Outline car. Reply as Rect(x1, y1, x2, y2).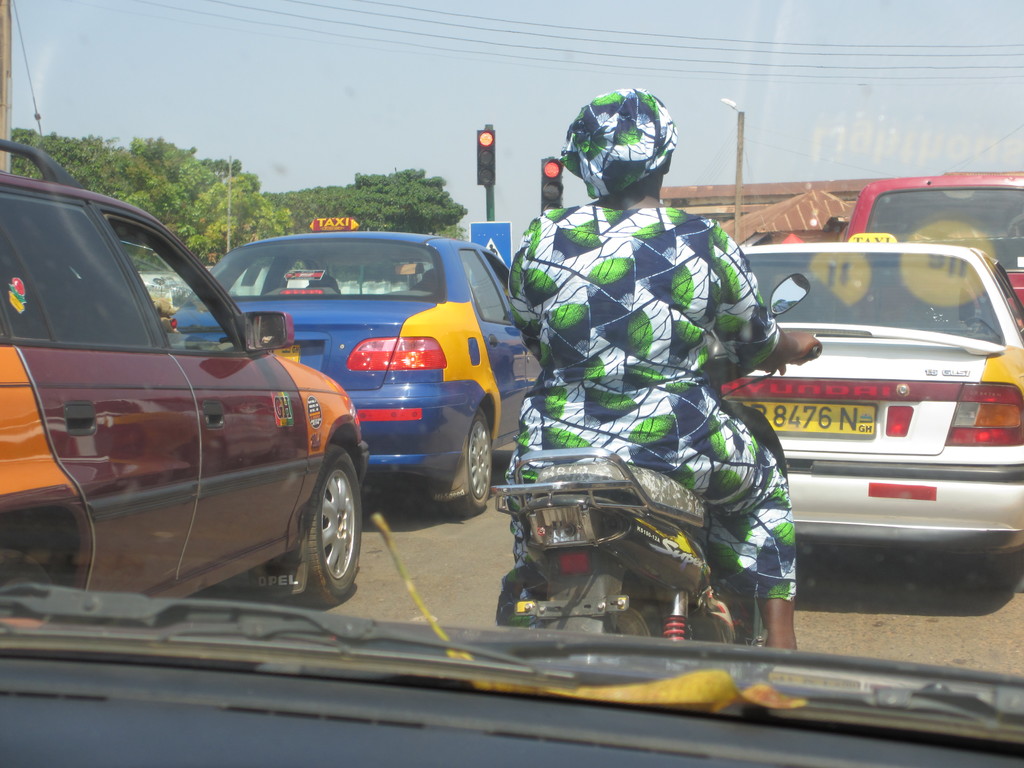
Rect(740, 237, 1023, 569).
